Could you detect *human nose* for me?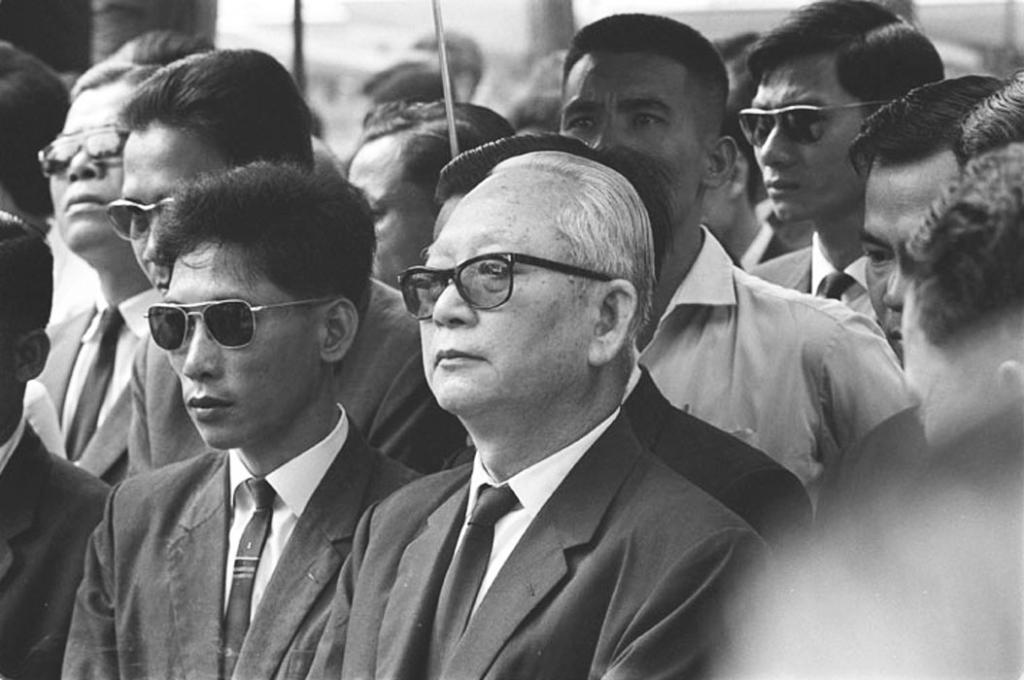
Detection result: 142 218 171 262.
